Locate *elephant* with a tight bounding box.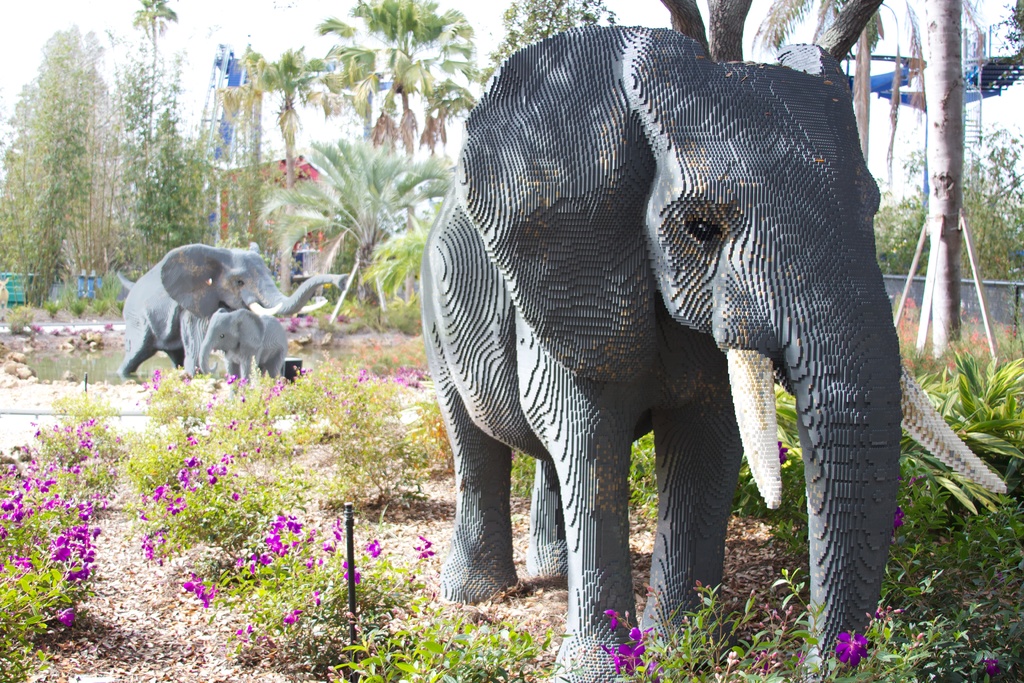
[412,65,968,581].
